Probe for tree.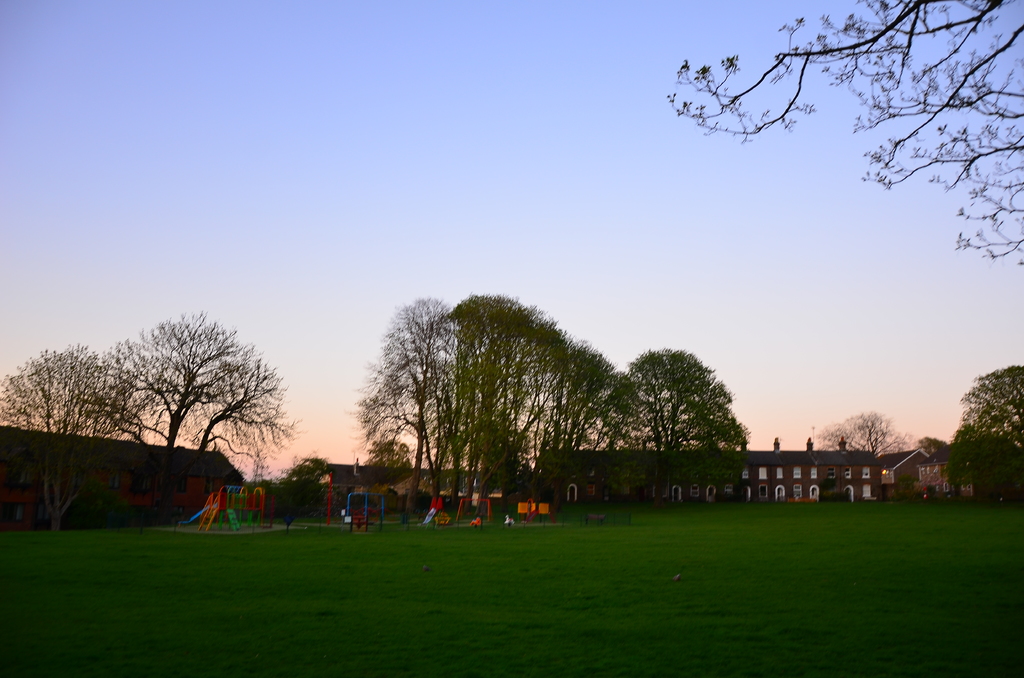
Probe result: <box>671,0,1023,265</box>.
